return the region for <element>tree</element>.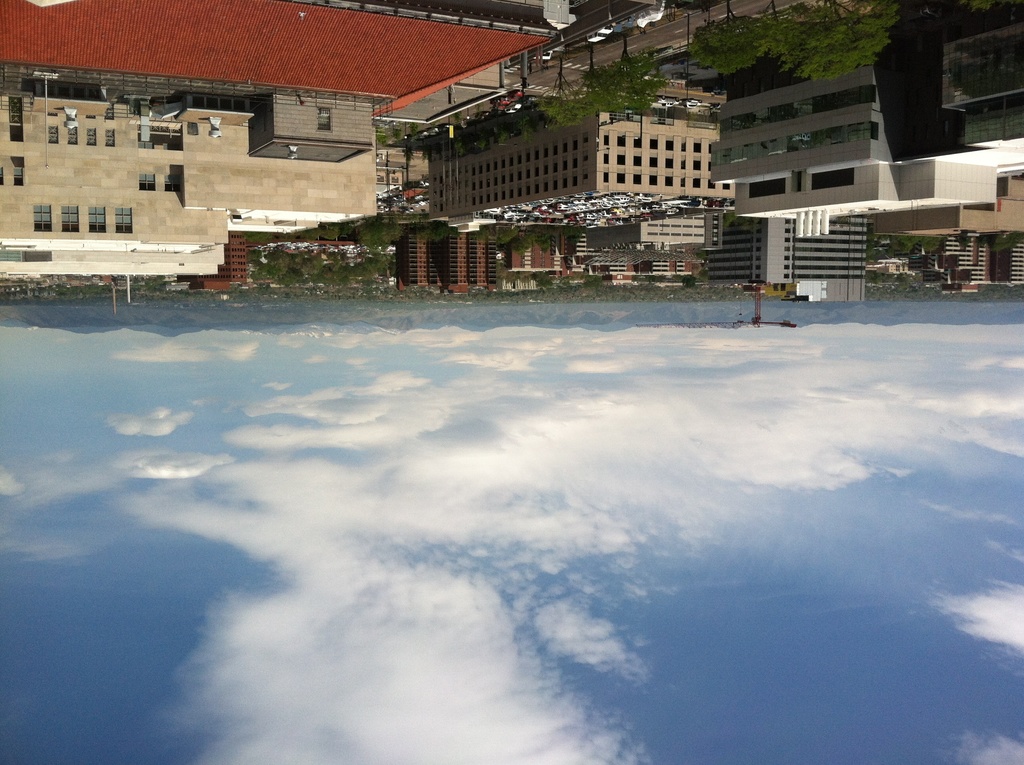
(758, 0, 905, 80).
